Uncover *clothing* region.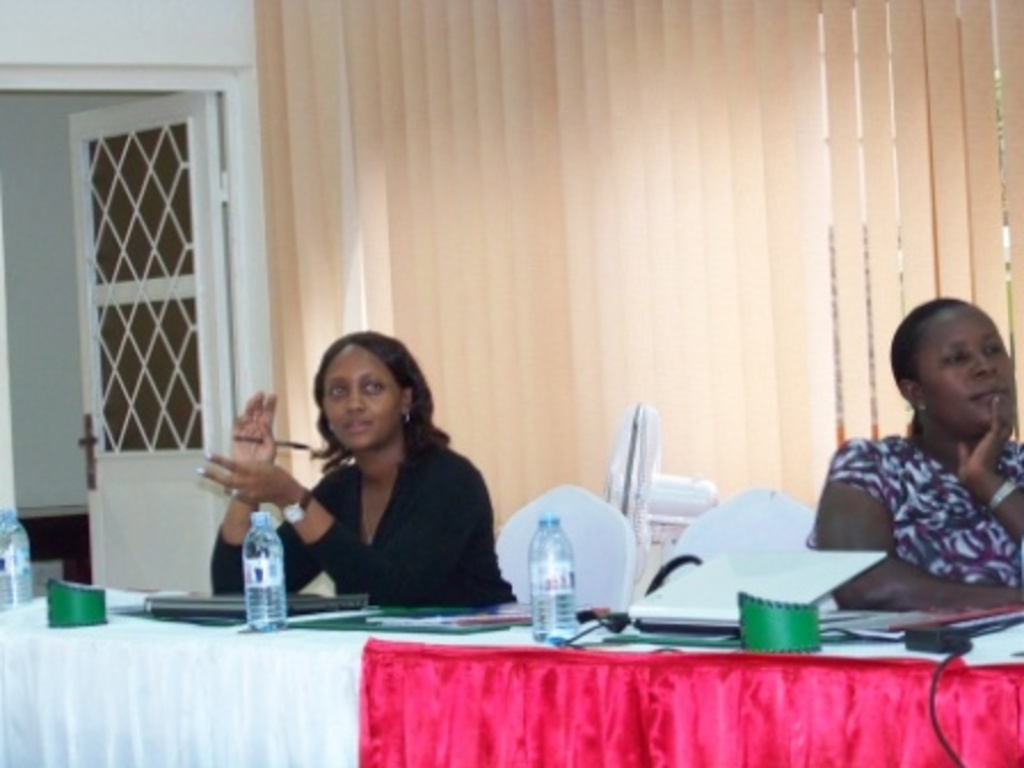
Uncovered: <region>206, 439, 512, 603</region>.
